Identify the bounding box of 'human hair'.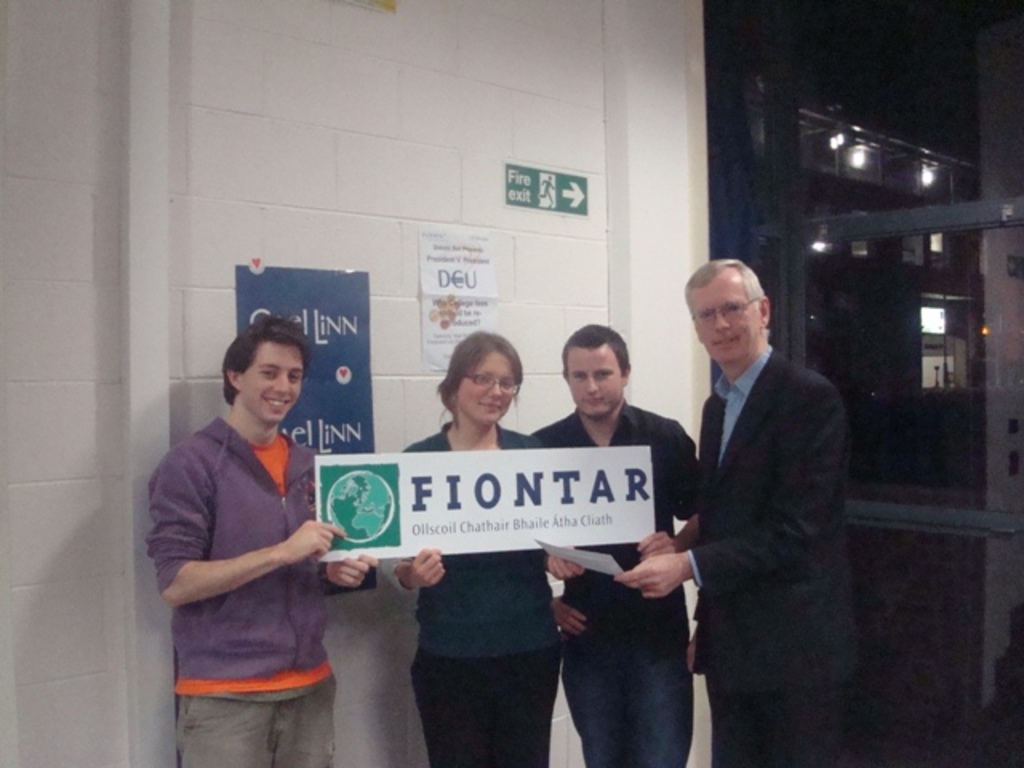
(683, 259, 766, 323).
